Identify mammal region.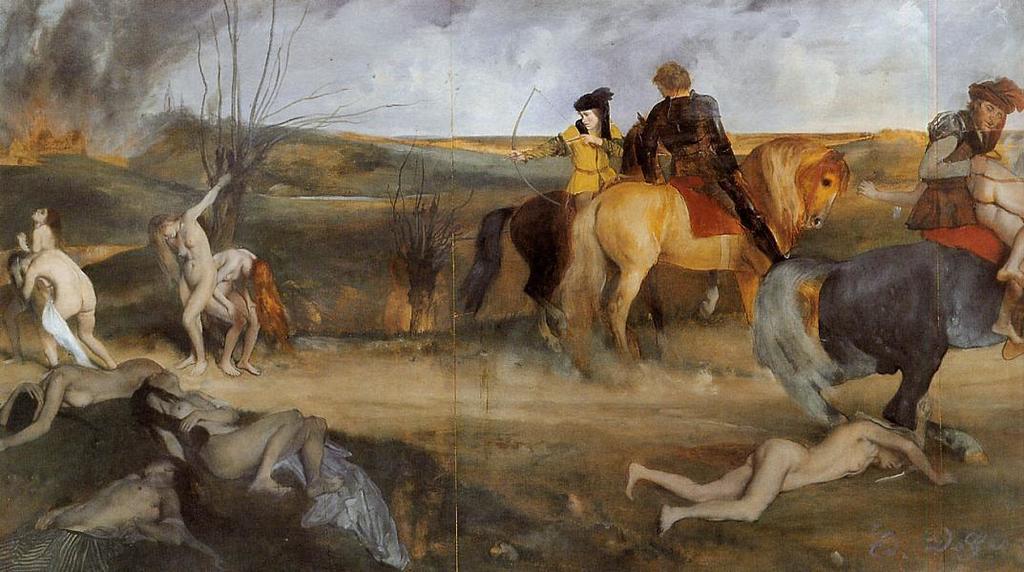
Region: (x1=0, y1=204, x2=52, y2=363).
